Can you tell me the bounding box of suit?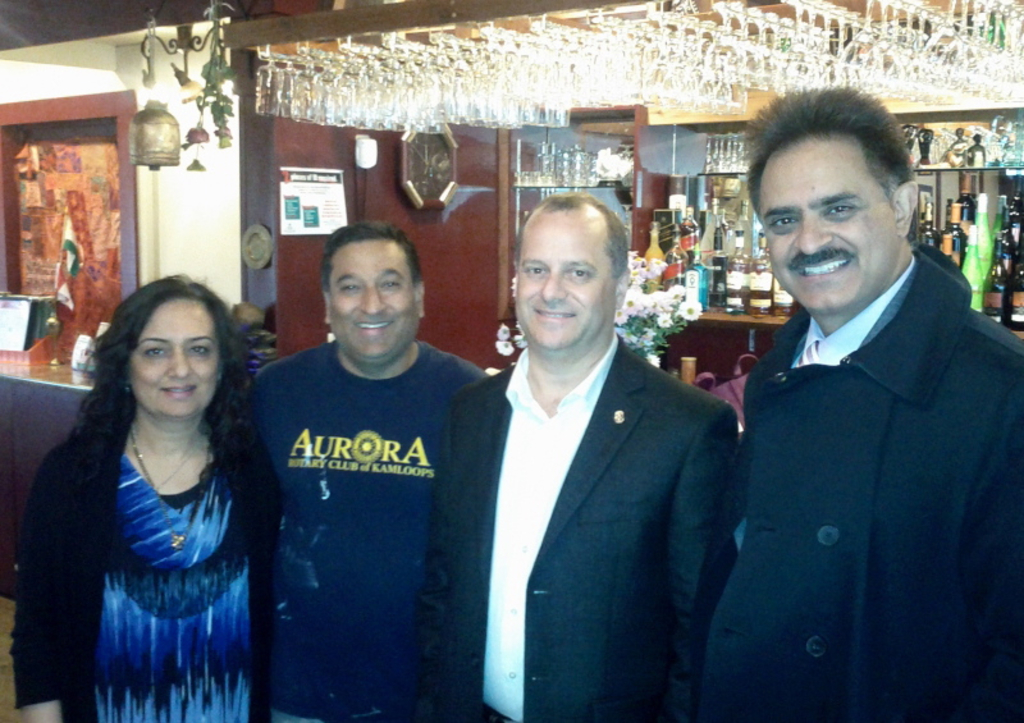
440, 335, 742, 722.
